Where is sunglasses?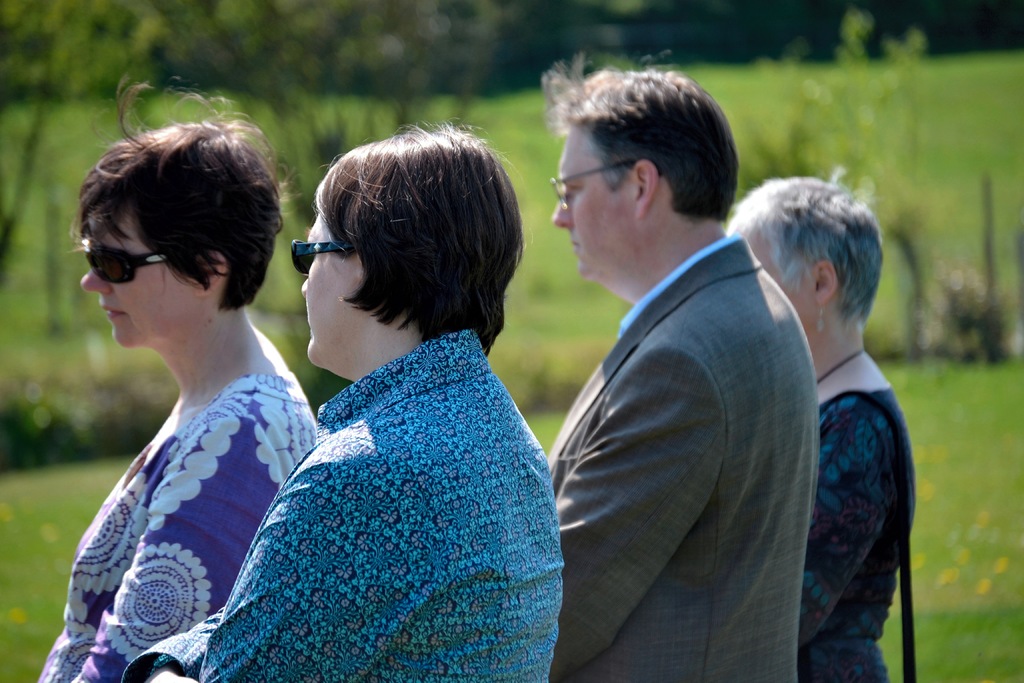
<box>294,241,365,273</box>.
